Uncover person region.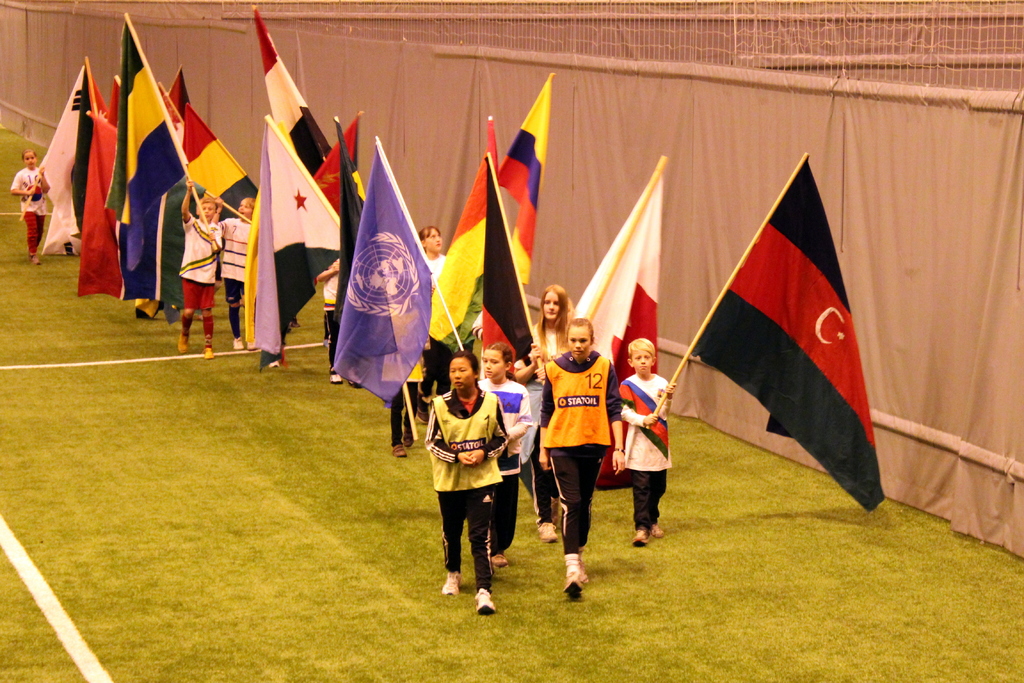
Uncovered: <box>414,226,444,287</box>.
